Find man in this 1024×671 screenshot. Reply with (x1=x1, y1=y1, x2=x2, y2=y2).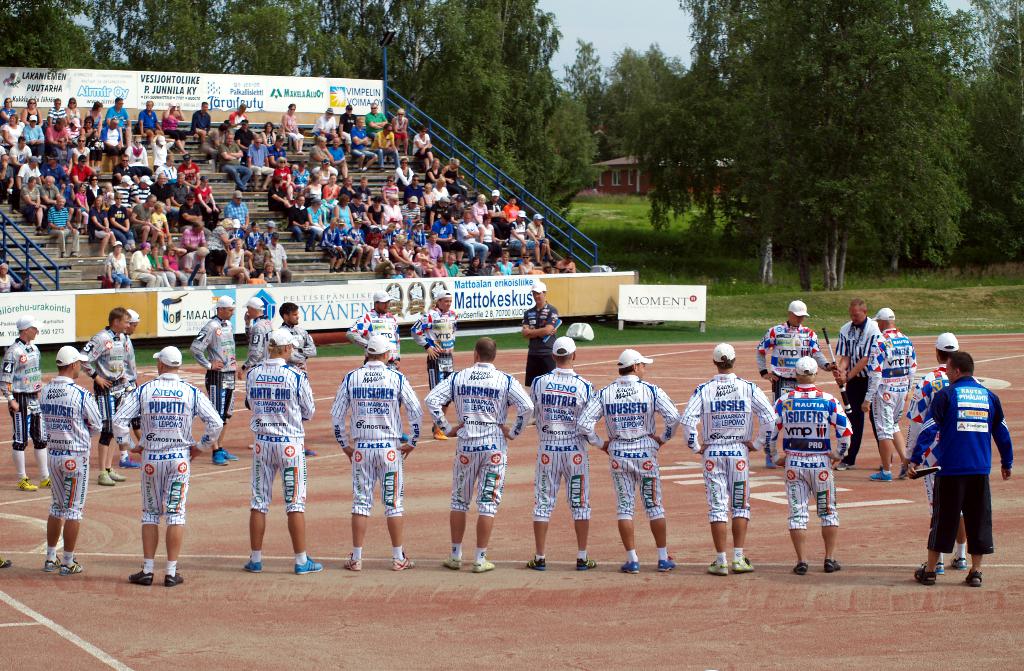
(x1=78, y1=310, x2=131, y2=481).
